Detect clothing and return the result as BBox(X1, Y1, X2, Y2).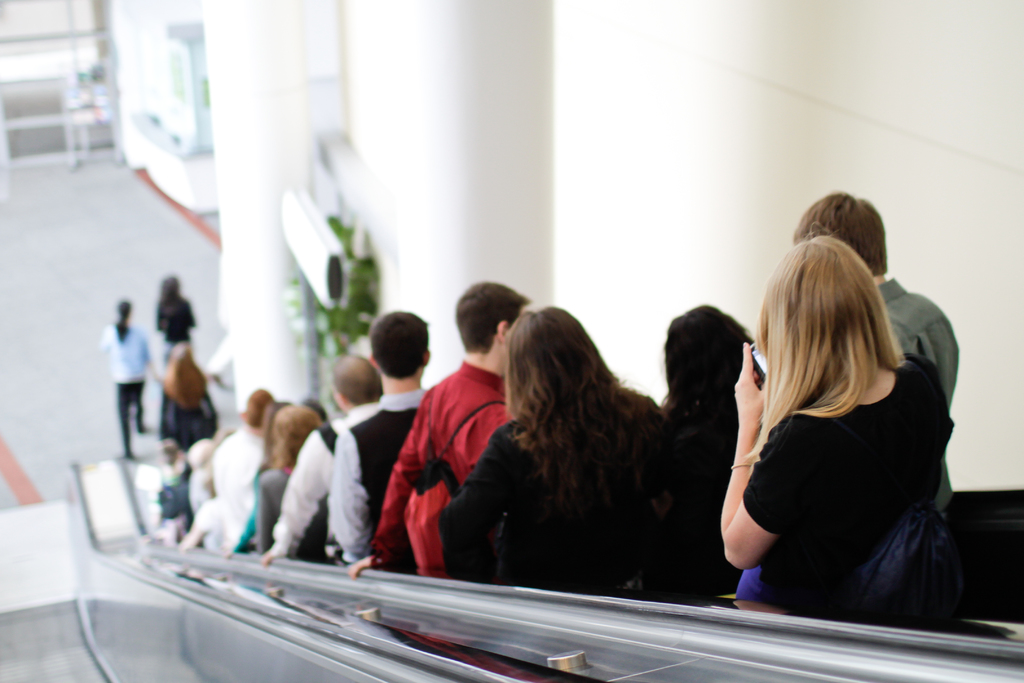
BBox(153, 295, 194, 347).
